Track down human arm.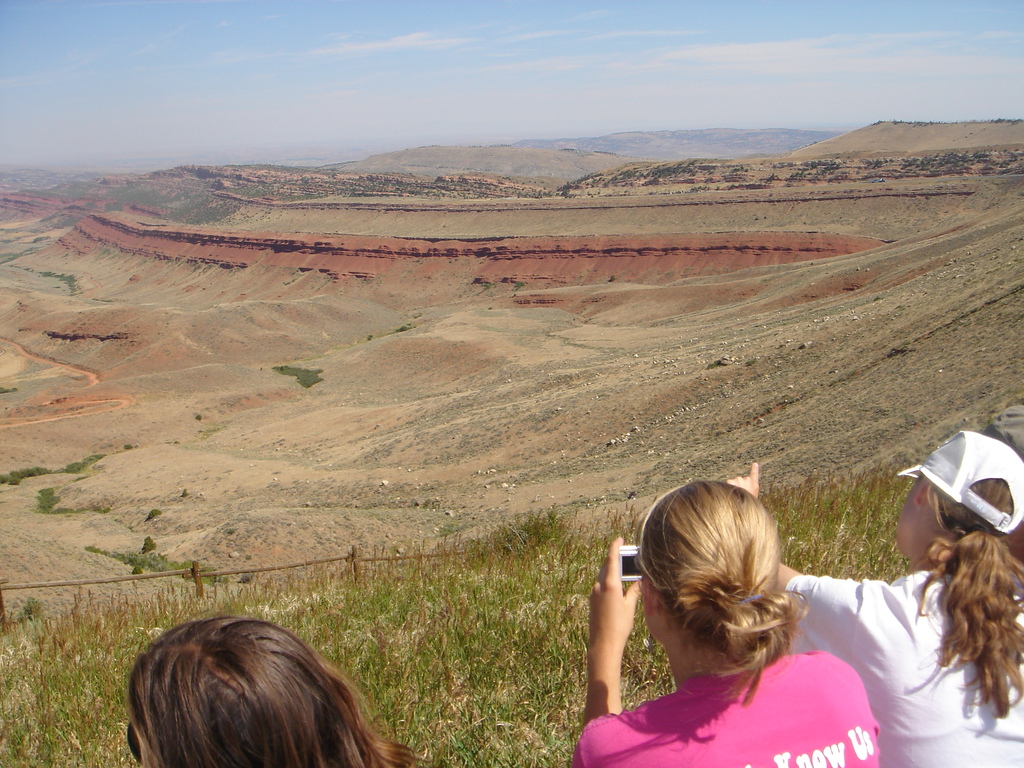
Tracked to x1=753, y1=538, x2=897, y2=660.
